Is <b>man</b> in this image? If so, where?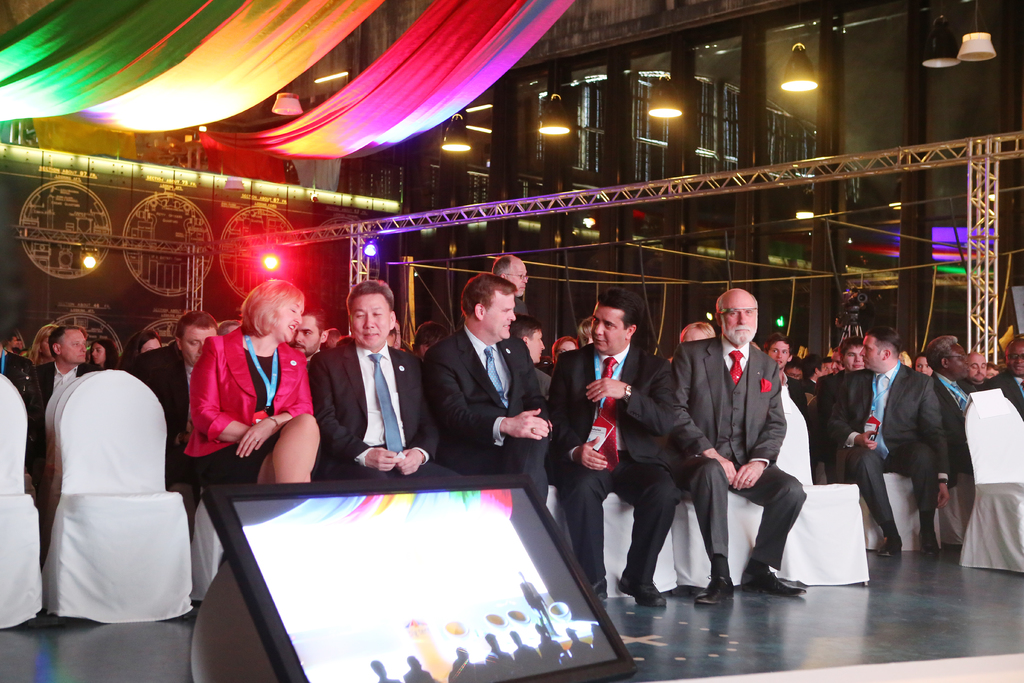
Yes, at 593:625:619:660.
